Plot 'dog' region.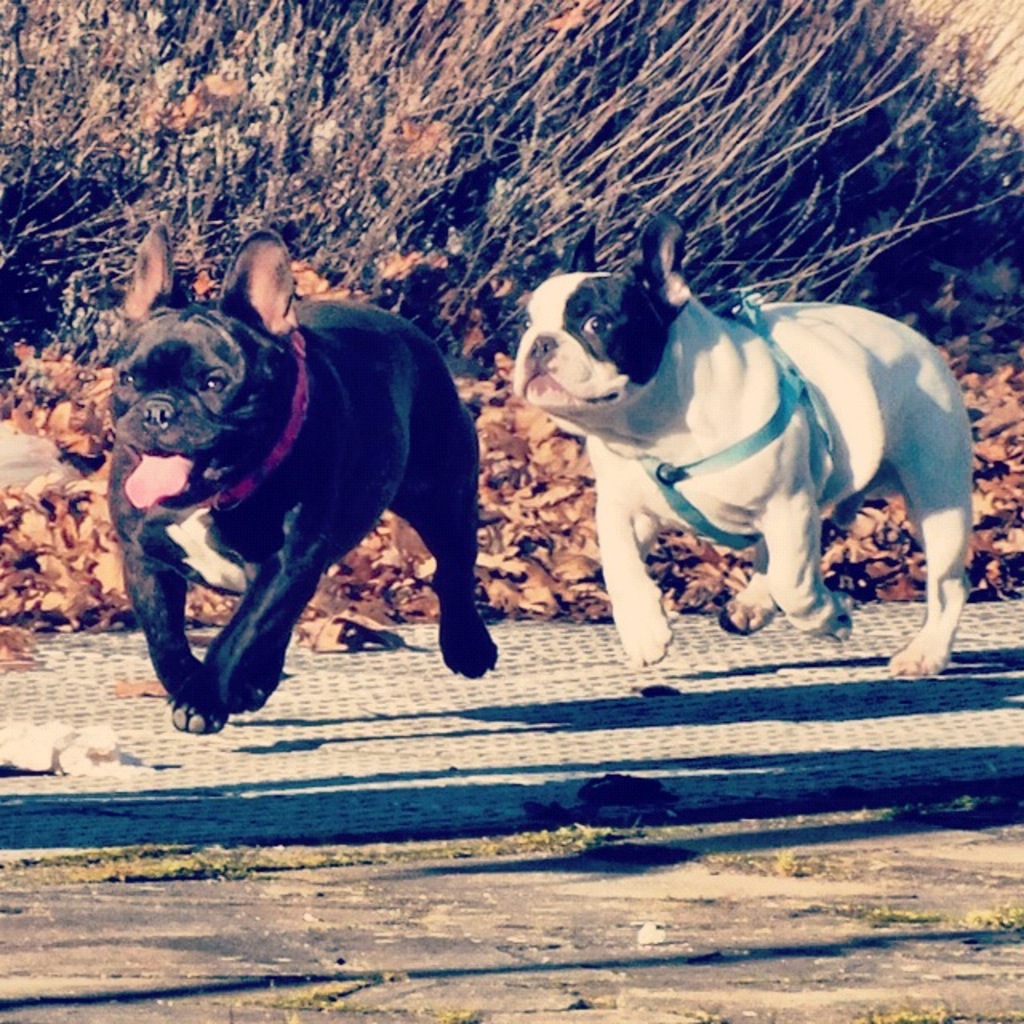
Plotted at left=106, top=221, right=499, bottom=730.
